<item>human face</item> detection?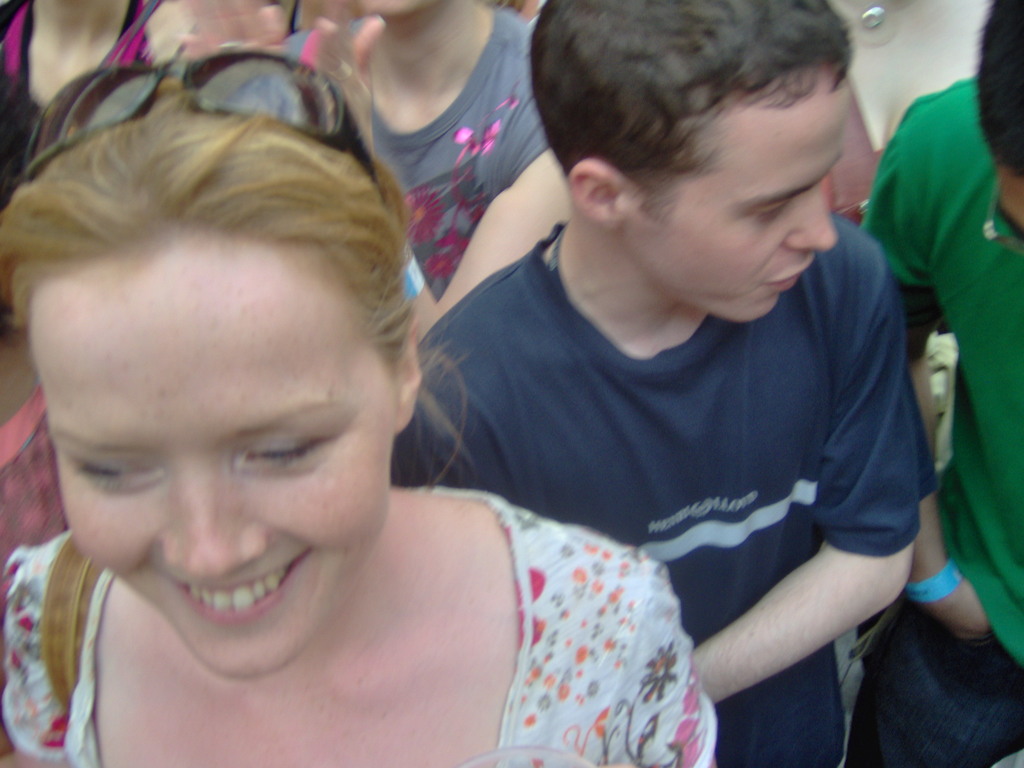
32,236,397,679
